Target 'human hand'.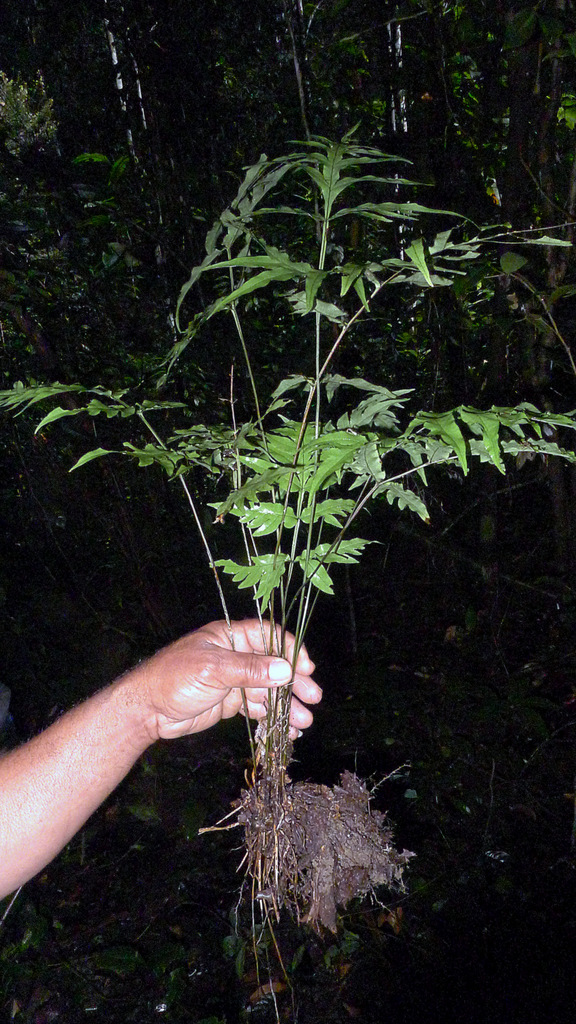
Target region: crop(5, 605, 266, 940).
